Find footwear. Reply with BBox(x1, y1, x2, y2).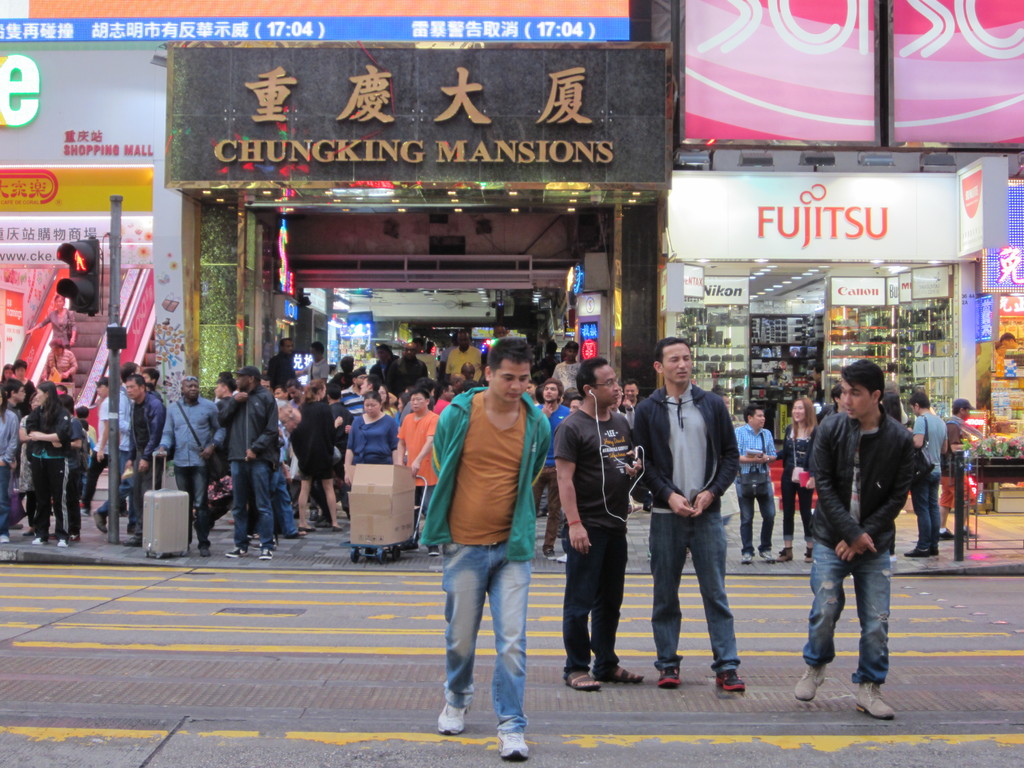
BBox(22, 529, 38, 537).
